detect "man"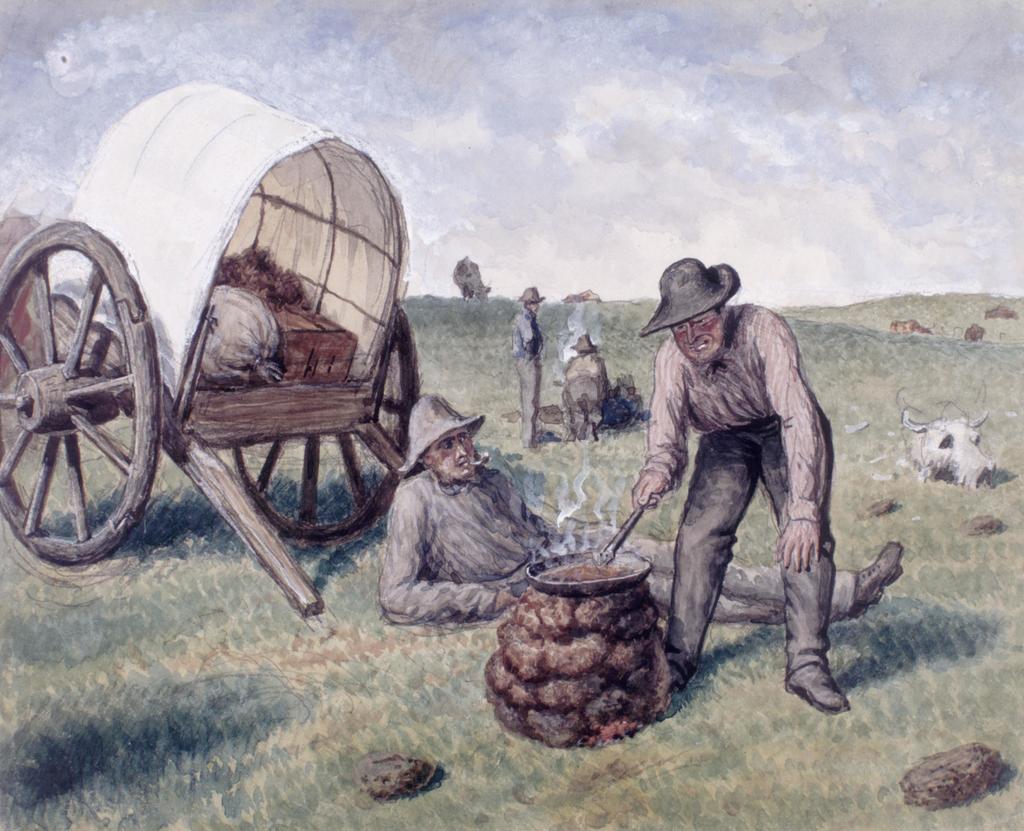
locate(509, 290, 547, 443)
